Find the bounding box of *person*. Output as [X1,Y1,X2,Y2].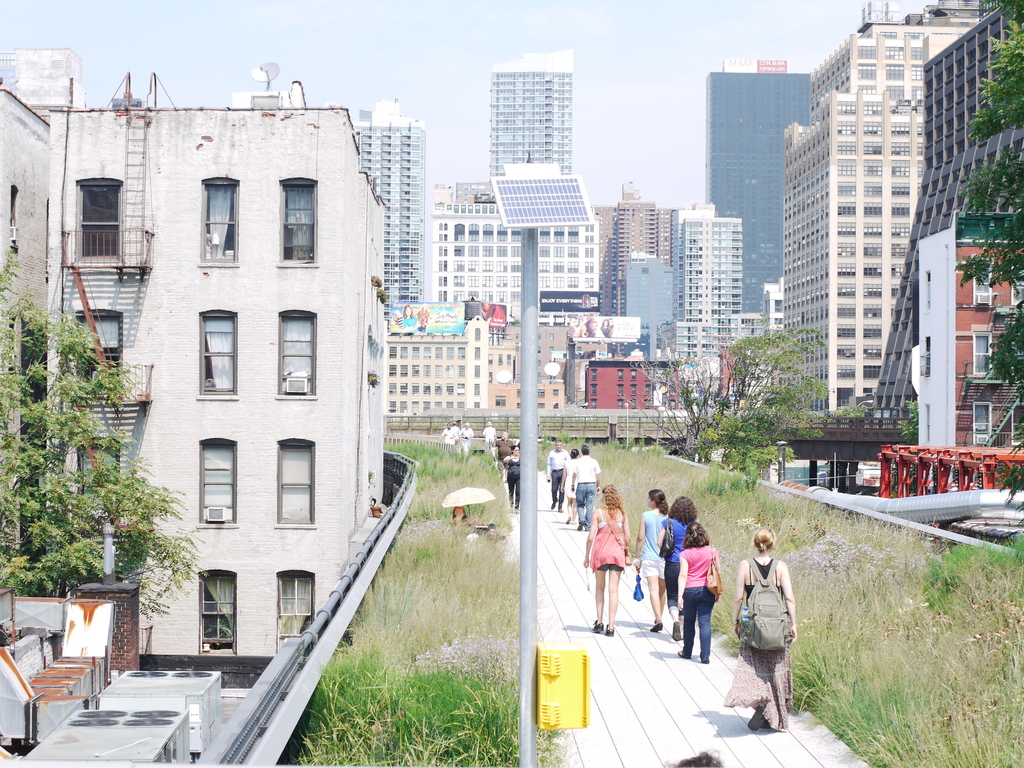
[733,519,806,735].
